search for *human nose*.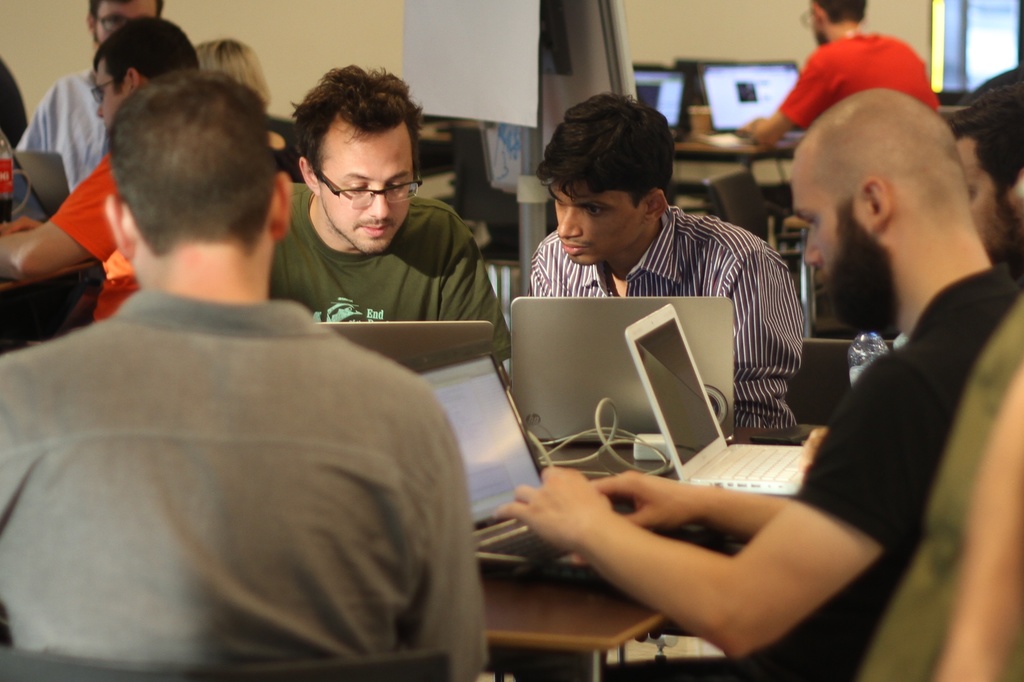
Found at [left=367, top=191, right=392, bottom=215].
